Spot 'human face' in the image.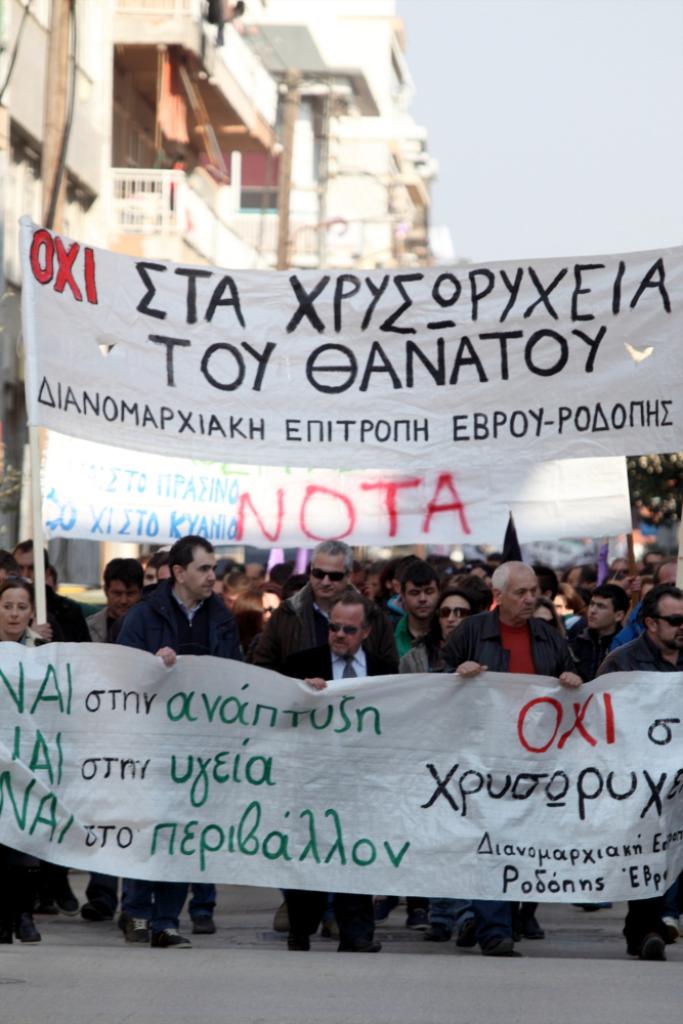
'human face' found at 109, 581, 142, 616.
